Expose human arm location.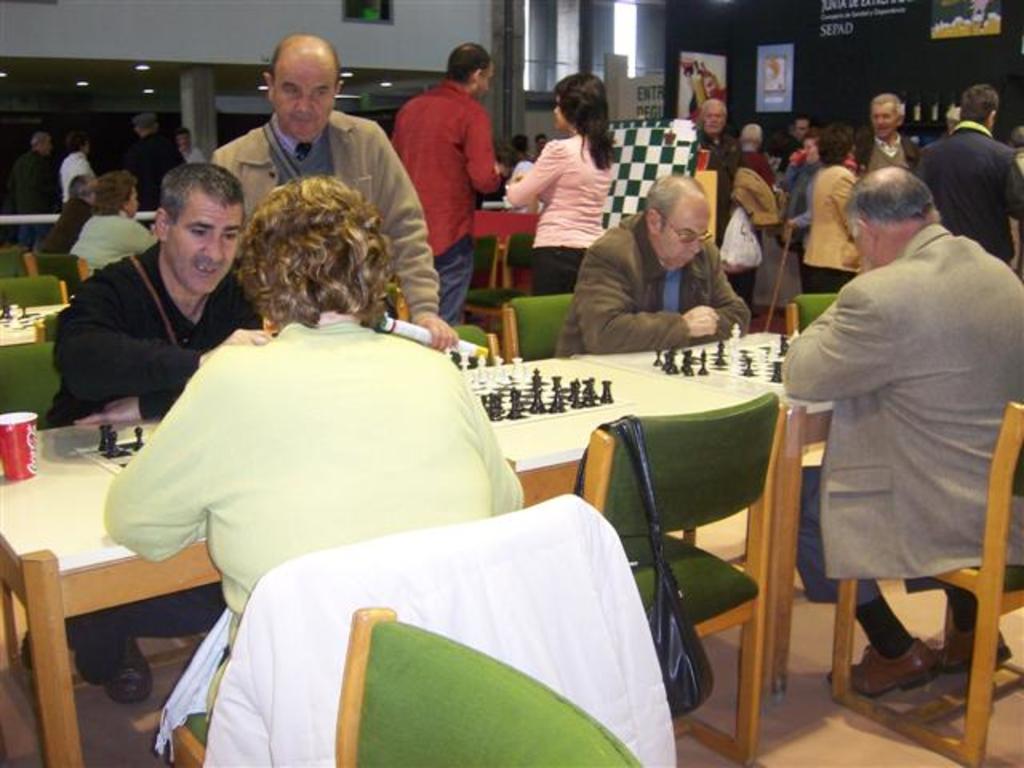
Exposed at 456, 104, 501, 194.
